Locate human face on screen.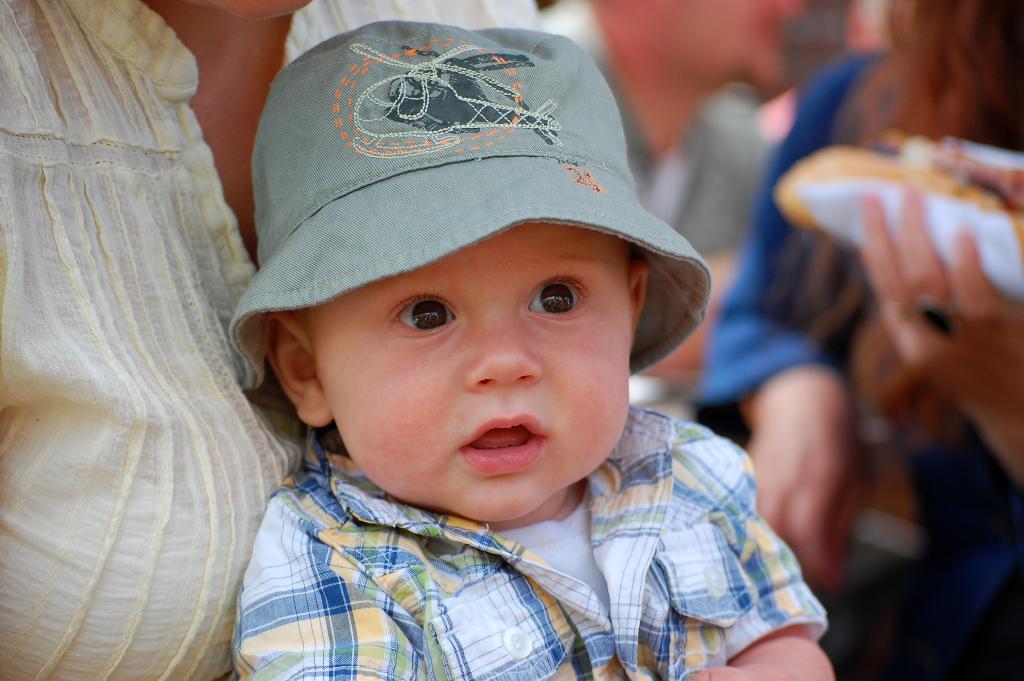
On screen at rect(308, 222, 634, 526).
